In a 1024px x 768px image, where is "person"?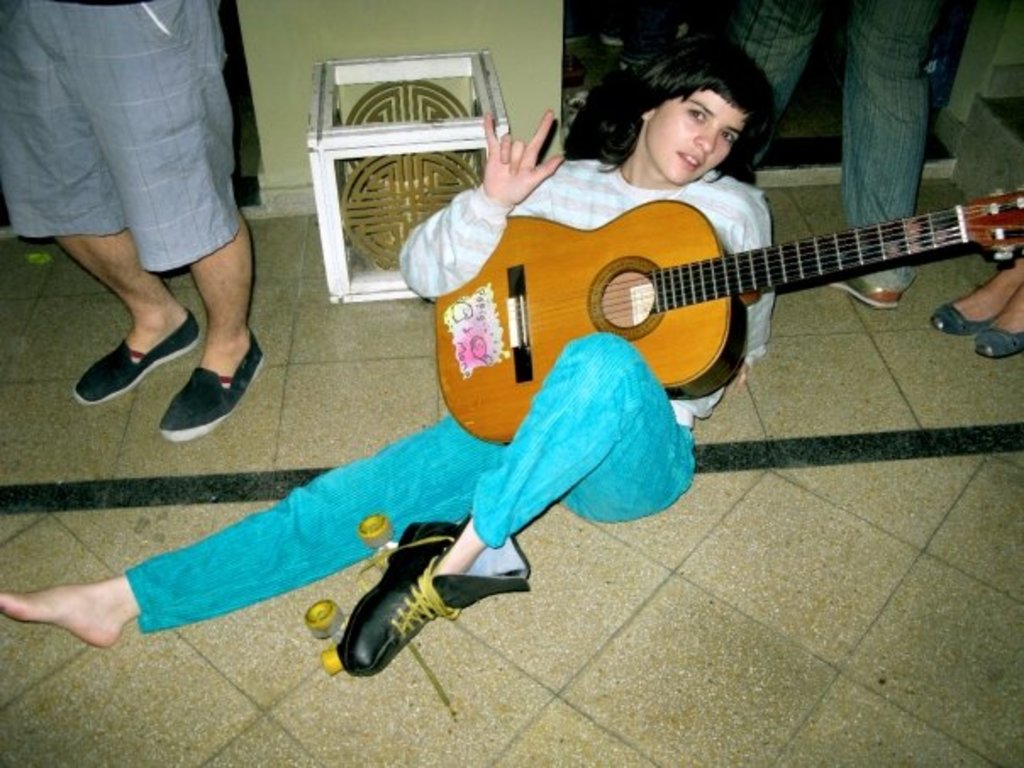
region(0, 29, 782, 683).
